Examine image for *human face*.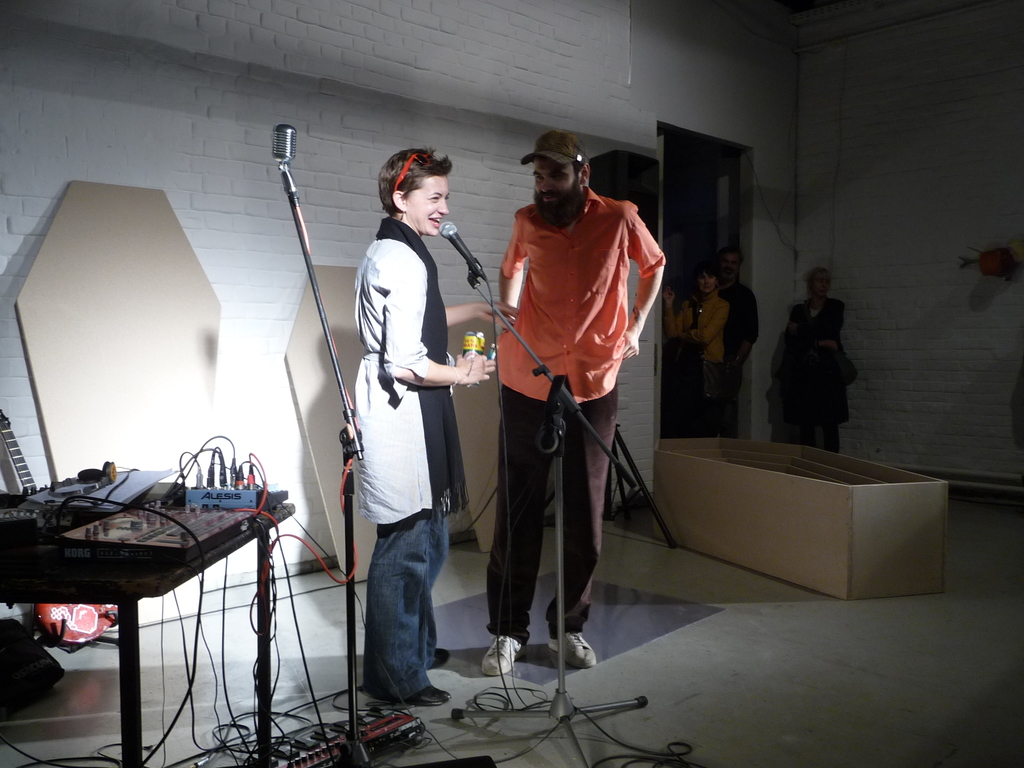
Examination result: bbox=(408, 177, 449, 237).
